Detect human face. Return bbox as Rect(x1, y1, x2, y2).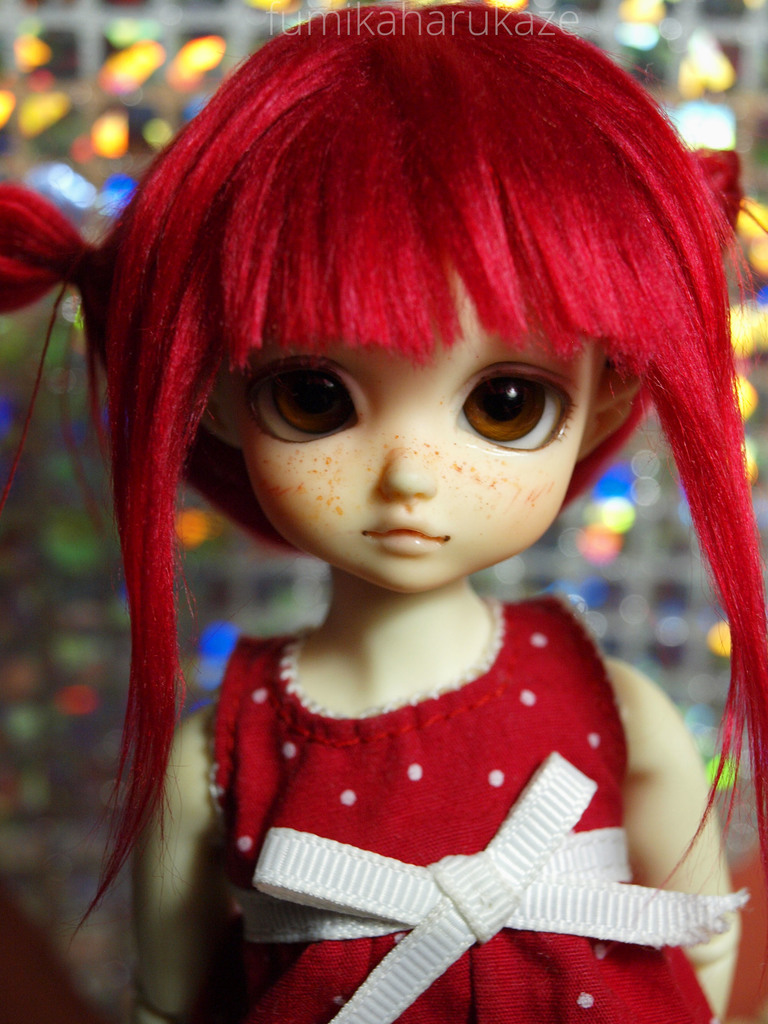
Rect(235, 273, 600, 594).
